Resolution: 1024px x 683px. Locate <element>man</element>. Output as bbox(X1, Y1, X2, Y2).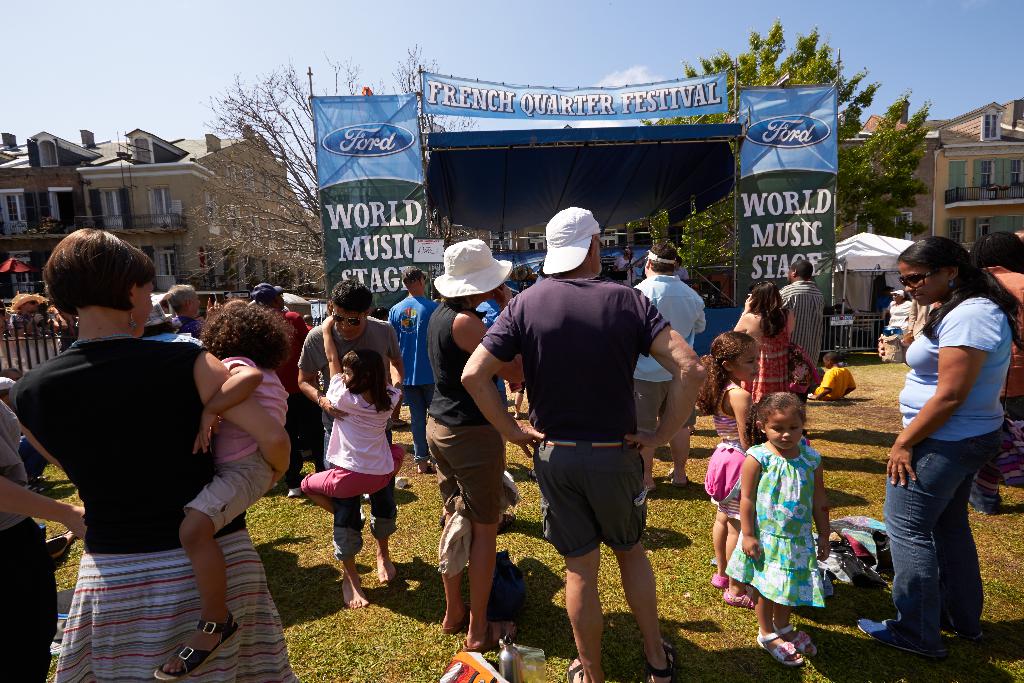
bbox(166, 281, 205, 338).
